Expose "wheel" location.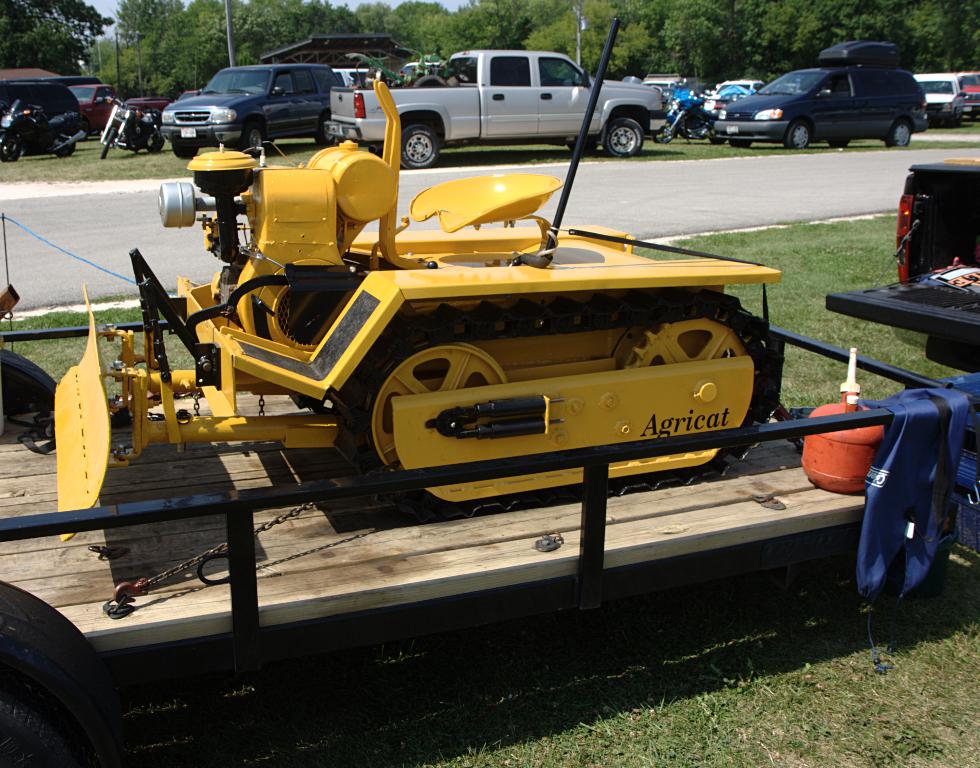
Exposed at crop(0, 134, 25, 159).
